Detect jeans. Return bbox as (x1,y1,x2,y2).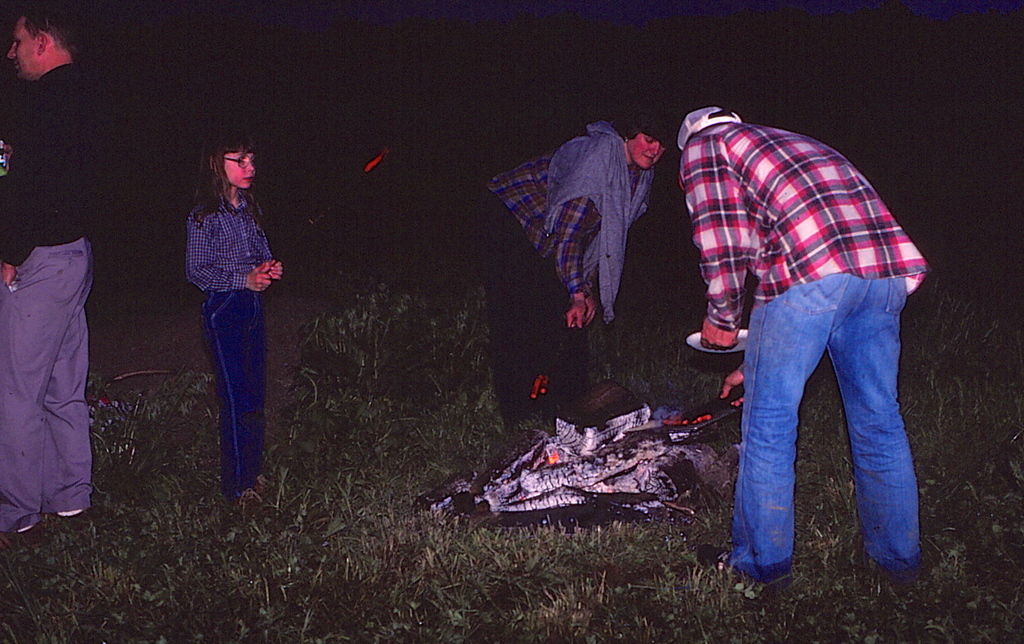
(728,269,921,584).
